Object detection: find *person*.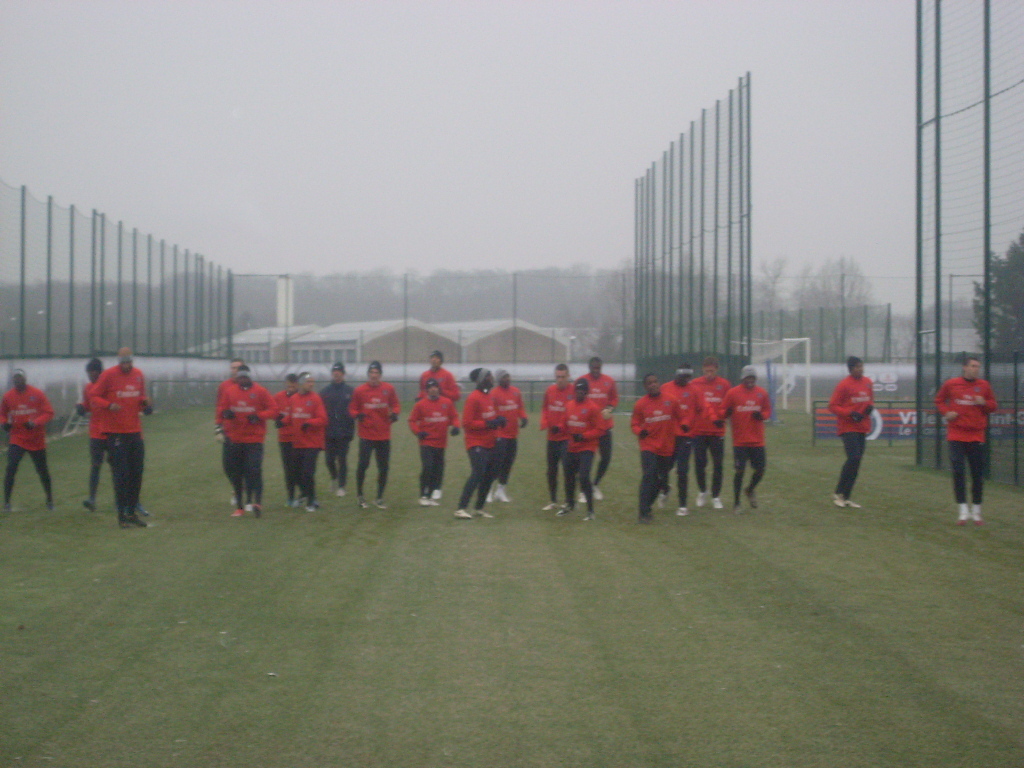
[left=488, top=372, right=530, bottom=505].
